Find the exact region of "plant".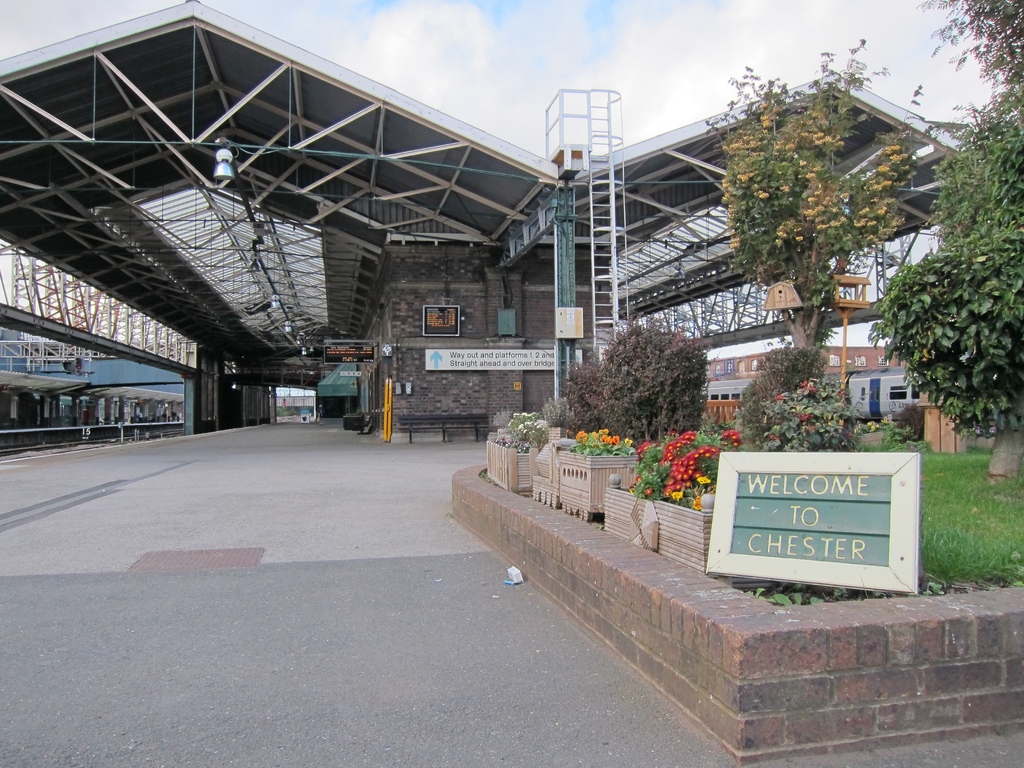
Exact region: x1=620, y1=425, x2=741, y2=511.
